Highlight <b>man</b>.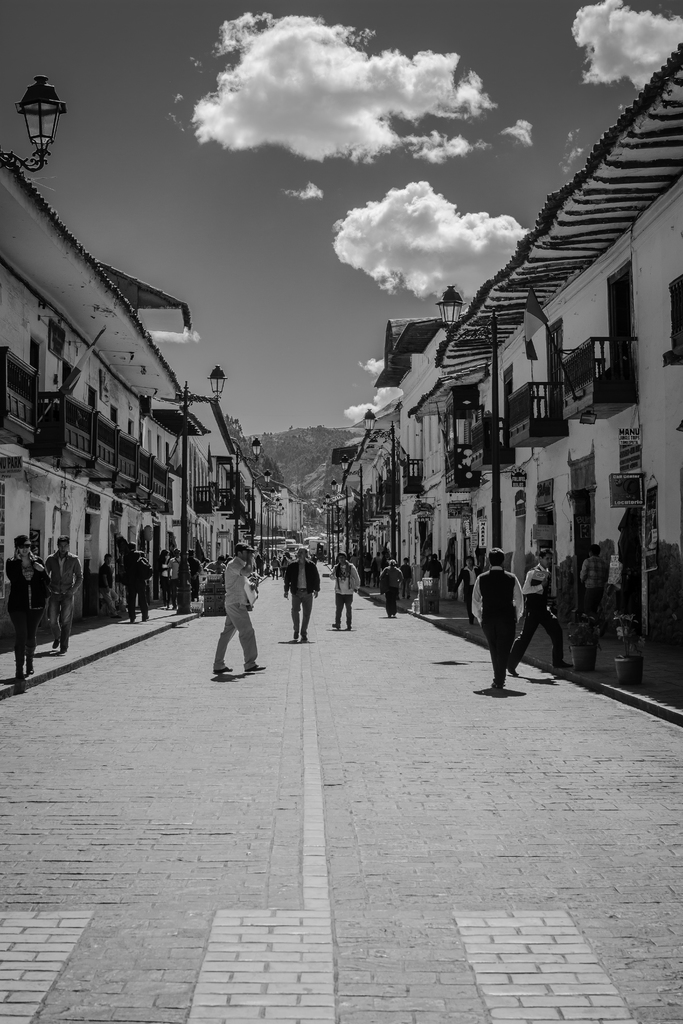
Highlighted region: x1=407, y1=558, x2=413, y2=598.
